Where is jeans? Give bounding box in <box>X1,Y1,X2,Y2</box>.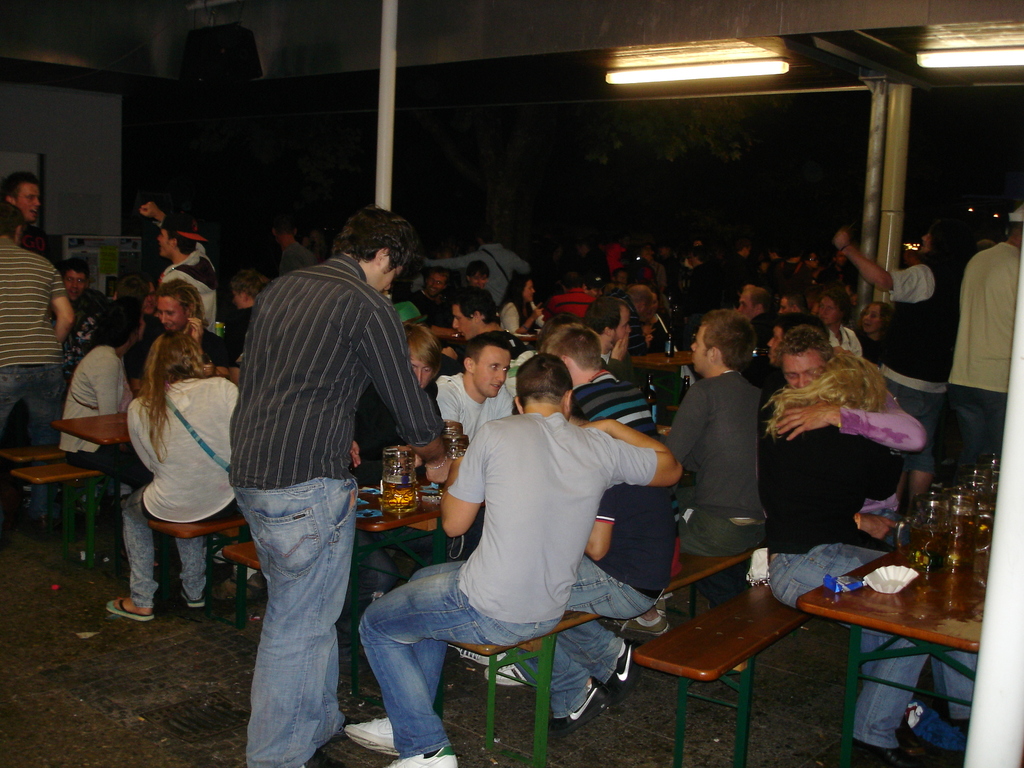
<box>131,490,206,602</box>.
